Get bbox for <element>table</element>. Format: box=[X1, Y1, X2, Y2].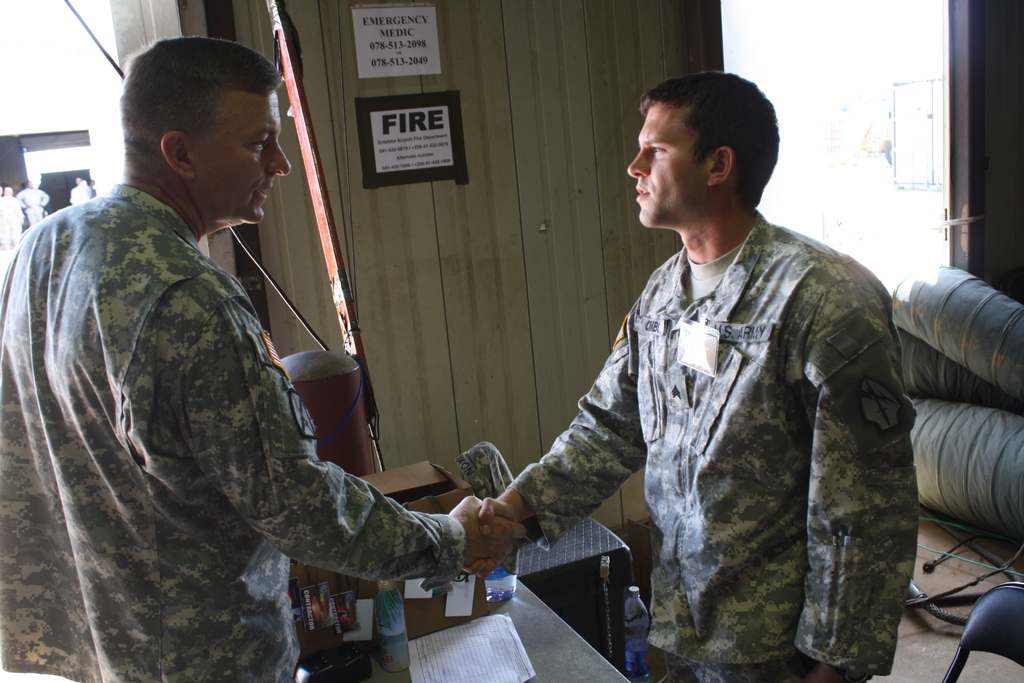
box=[295, 573, 646, 682].
